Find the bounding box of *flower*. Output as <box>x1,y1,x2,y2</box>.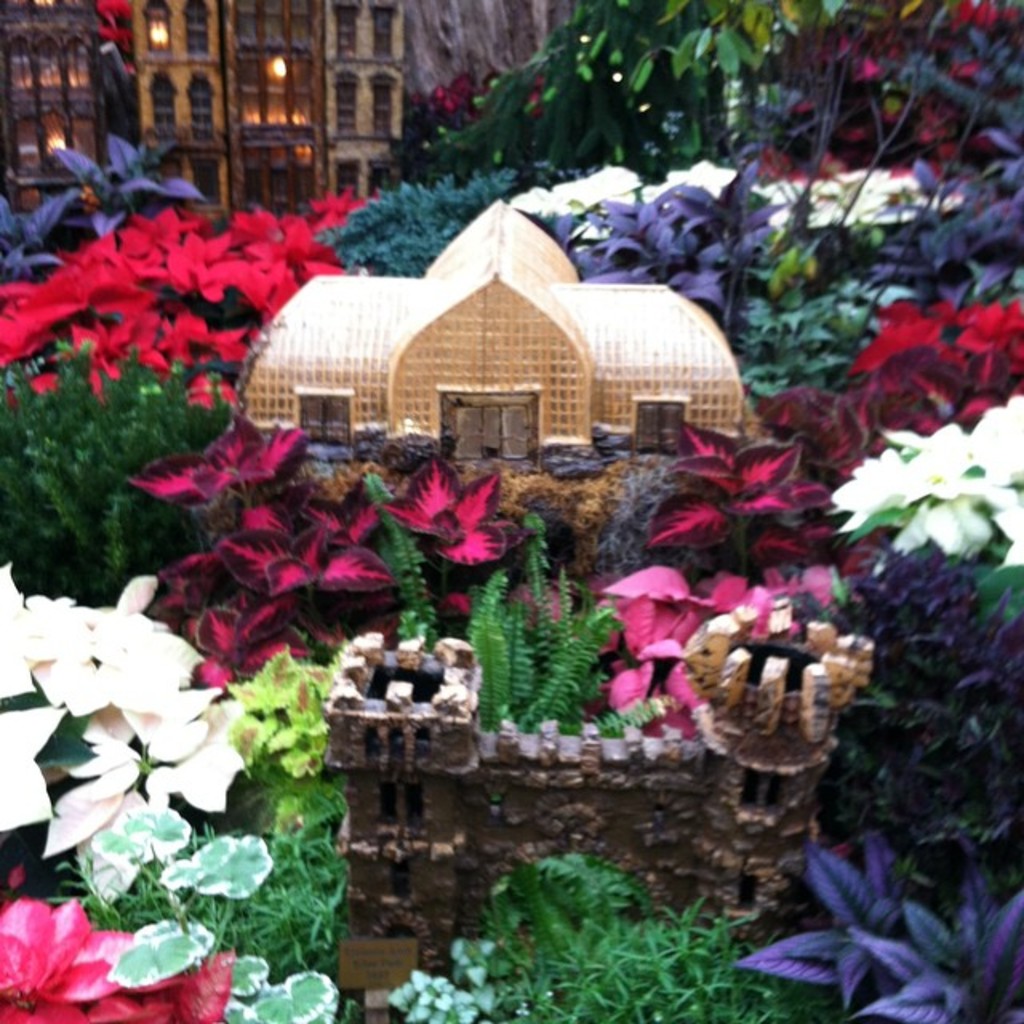
<box>392,474,526,578</box>.
